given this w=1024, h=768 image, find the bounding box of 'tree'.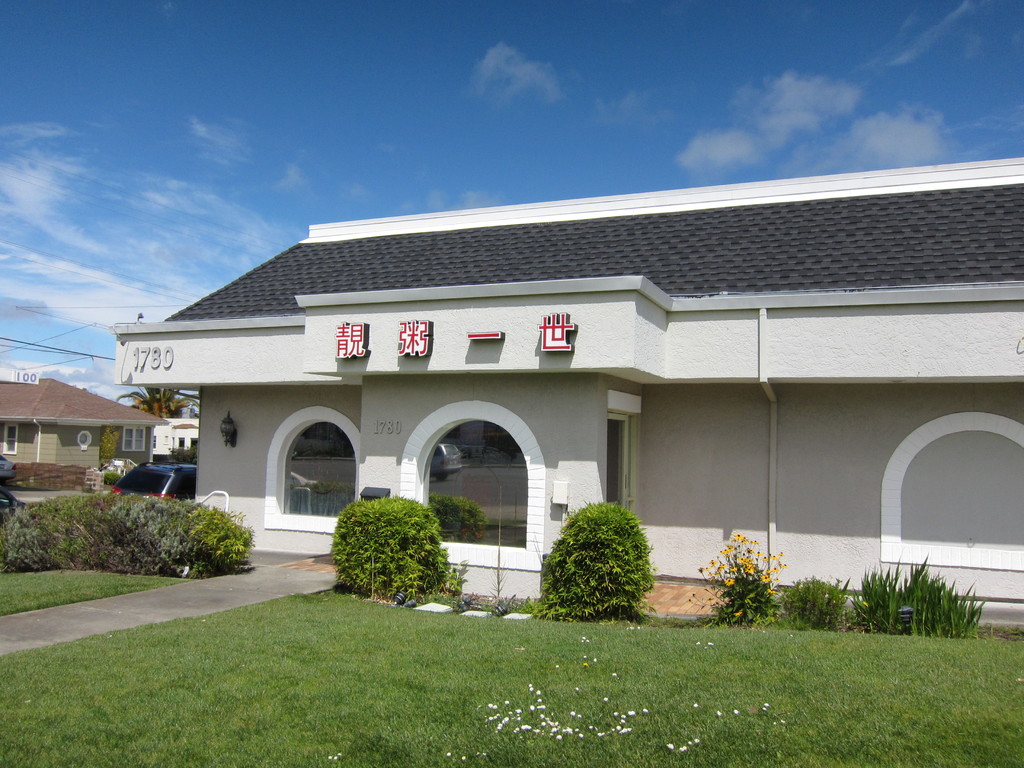
locate(538, 498, 650, 616).
